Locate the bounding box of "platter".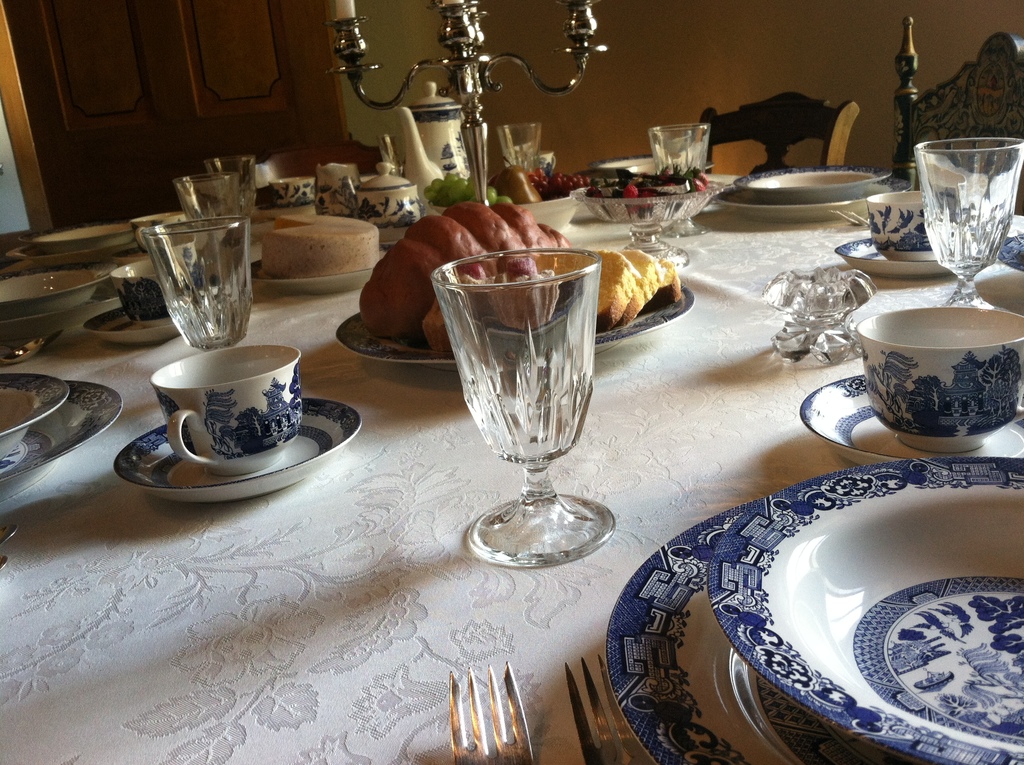
Bounding box: [x1=0, y1=381, x2=121, y2=477].
